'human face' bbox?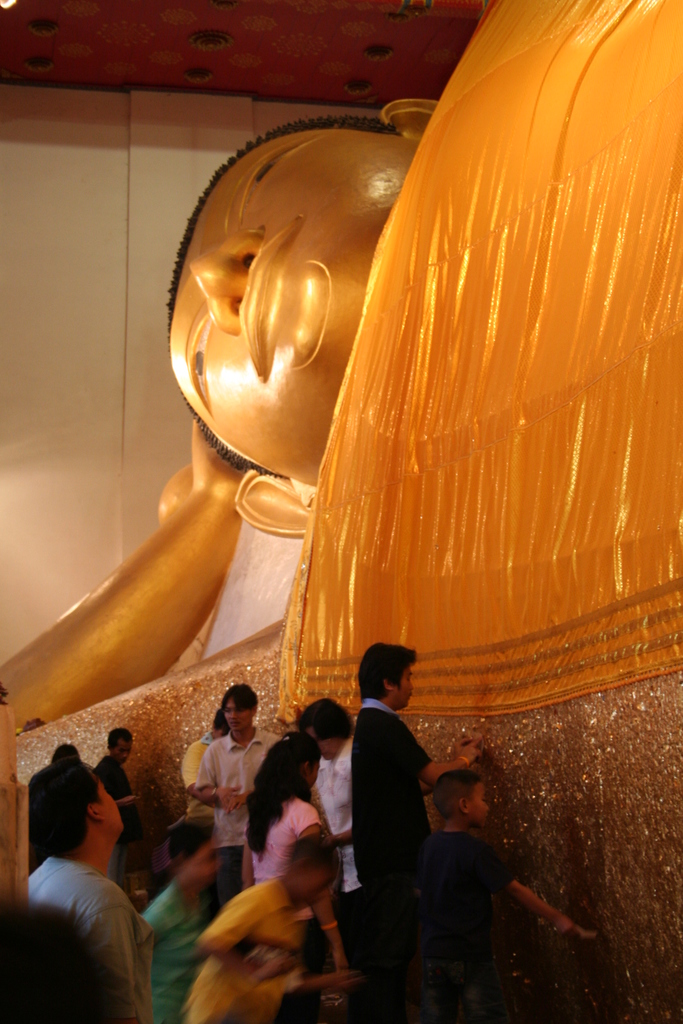
BBox(115, 743, 131, 764)
